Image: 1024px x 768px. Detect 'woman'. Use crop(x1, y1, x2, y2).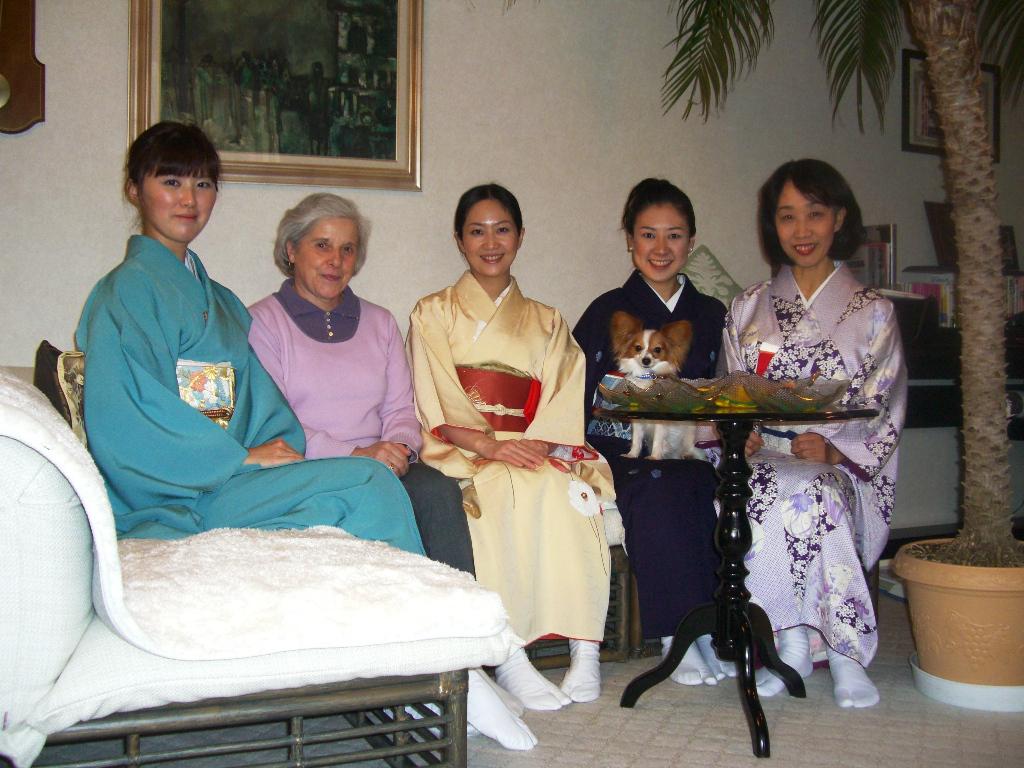
crop(569, 178, 755, 702).
